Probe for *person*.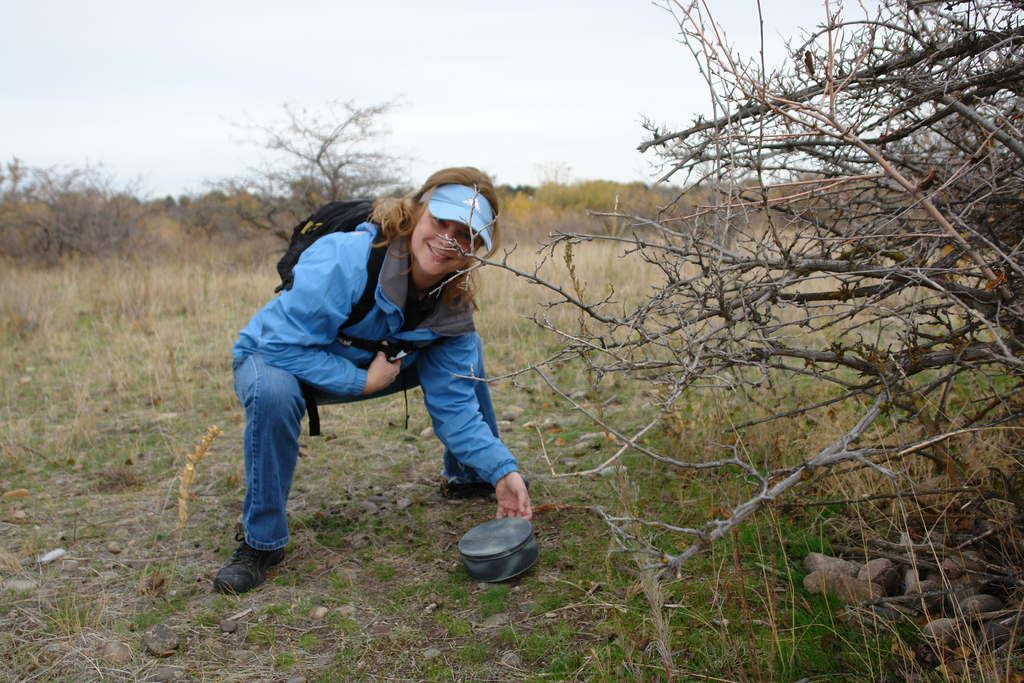
Probe result: {"left": 213, "top": 161, "right": 539, "bottom": 602}.
